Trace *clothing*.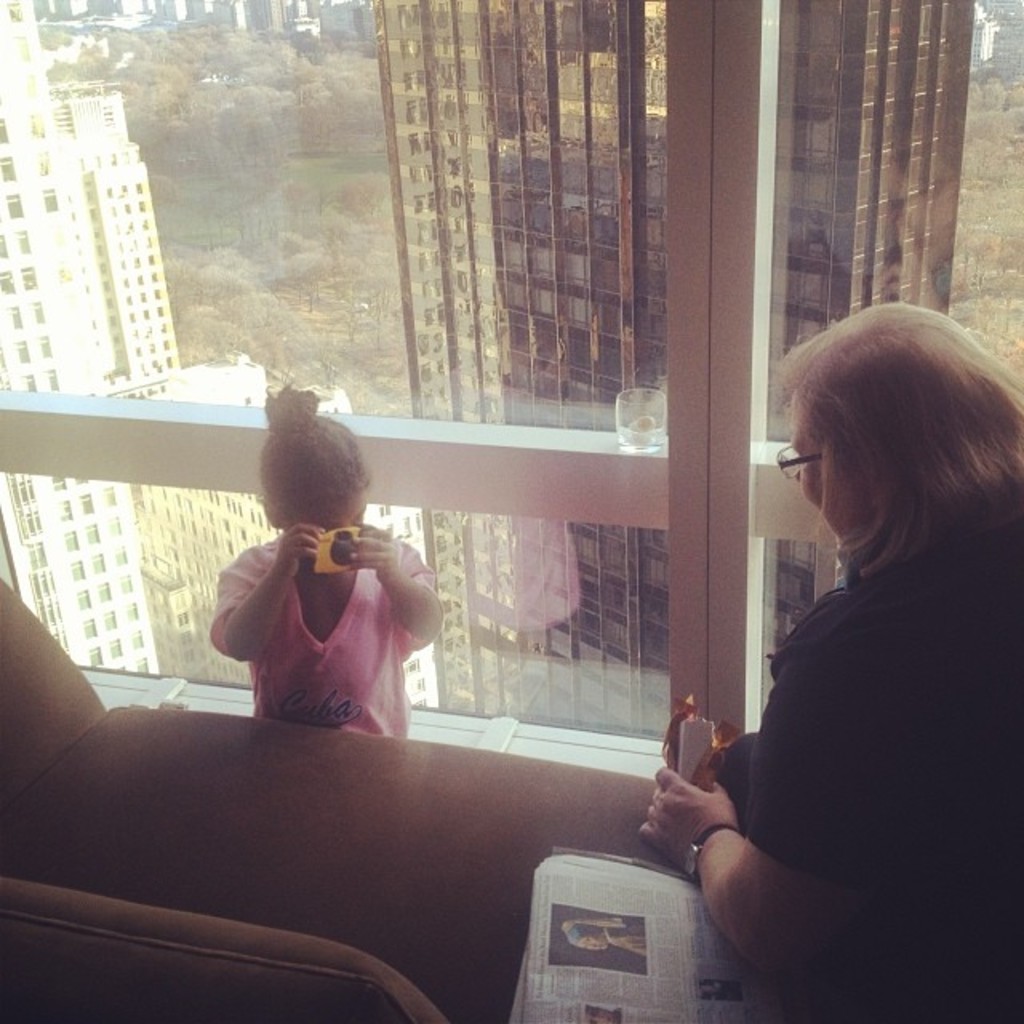
Traced to <bbox>222, 504, 445, 749</bbox>.
